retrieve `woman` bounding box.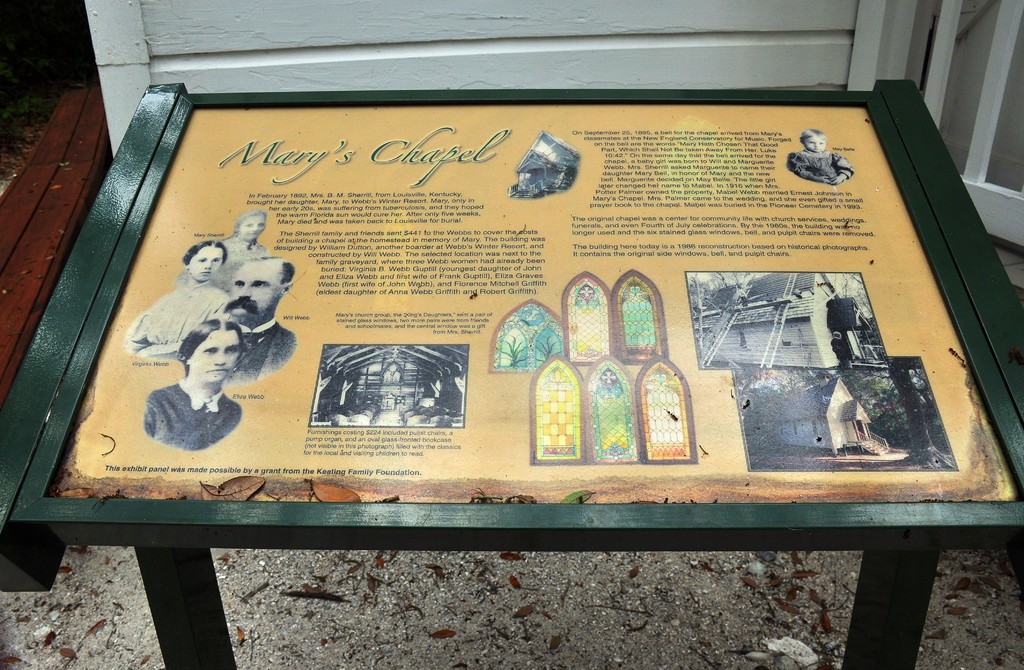
Bounding box: crop(123, 241, 230, 362).
